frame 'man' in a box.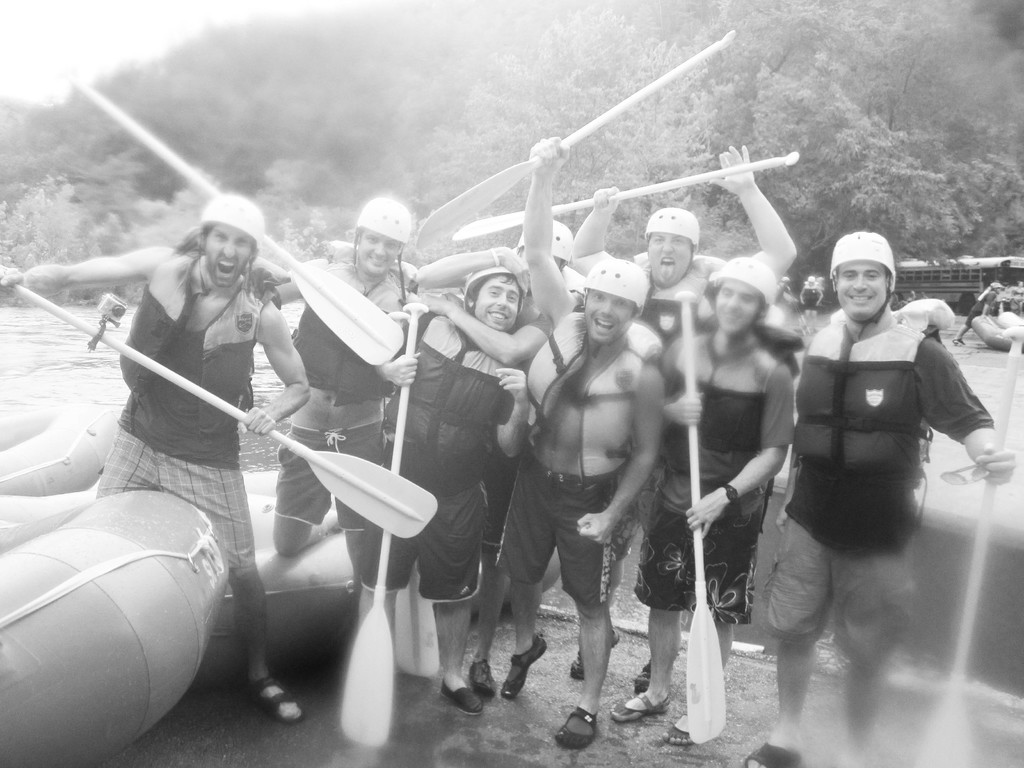
(604,259,790,743).
